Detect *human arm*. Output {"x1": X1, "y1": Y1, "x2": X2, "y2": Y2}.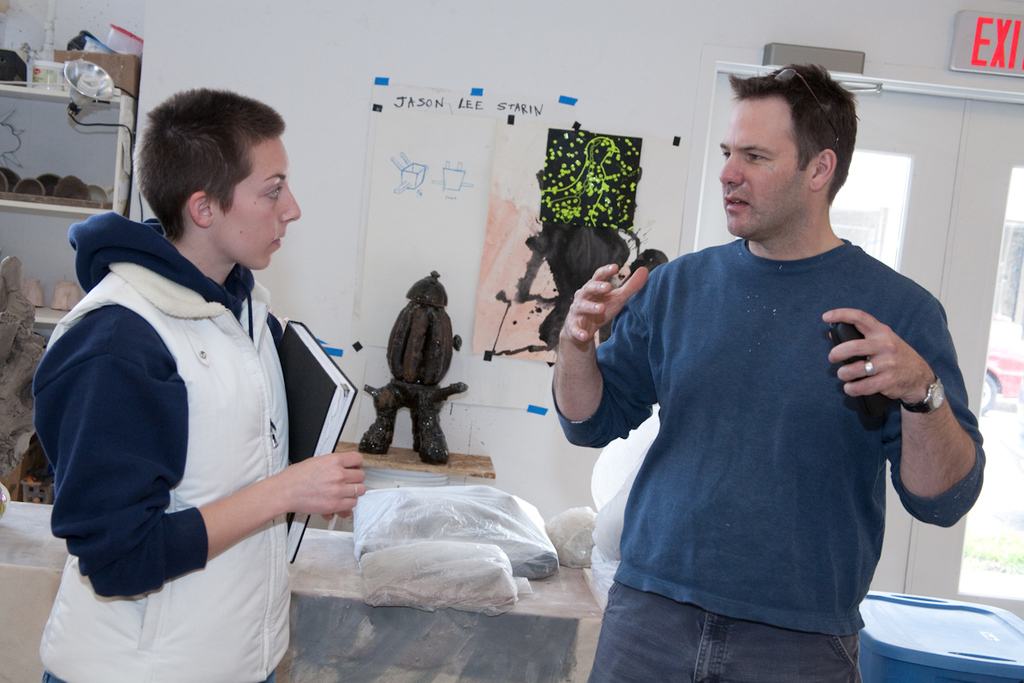
{"x1": 44, "y1": 306, "x2": 373, "y2": 602}.
